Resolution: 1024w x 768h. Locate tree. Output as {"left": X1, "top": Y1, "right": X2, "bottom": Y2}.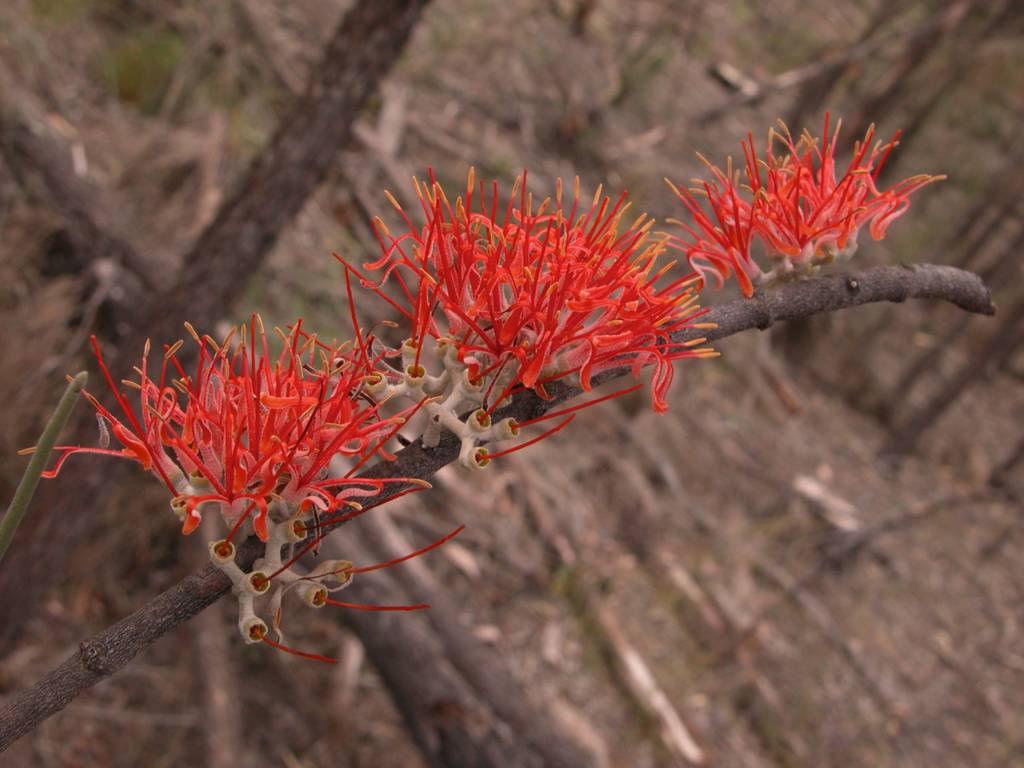
{"left": 47, "top": 0, "right": 434, "bottom": 527}.
